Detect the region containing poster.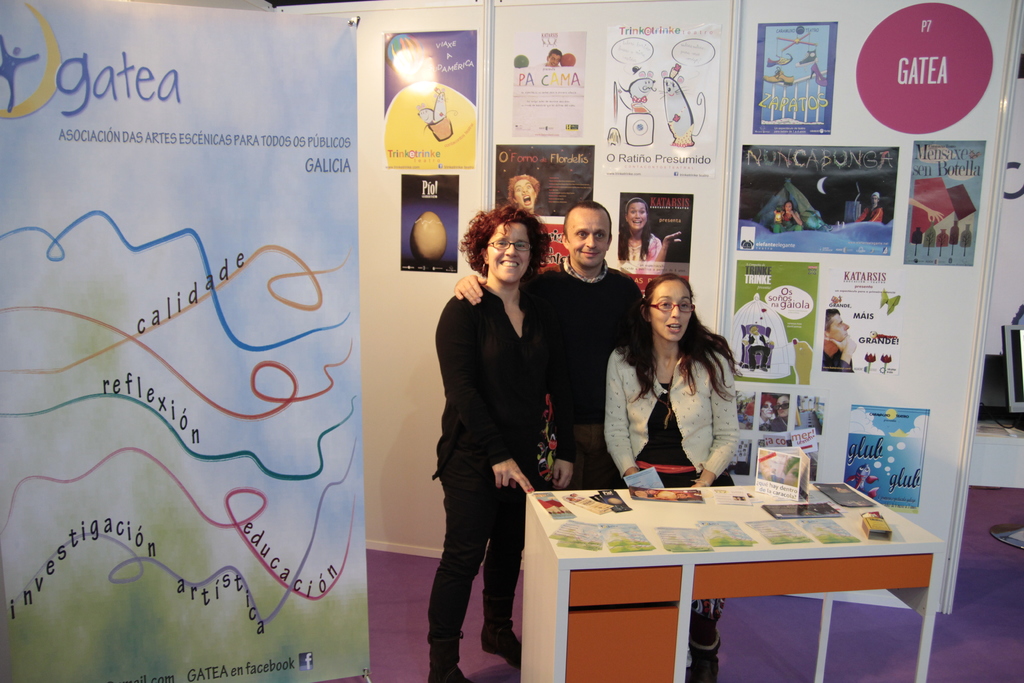
select_region(382, 30, 479, 168).
